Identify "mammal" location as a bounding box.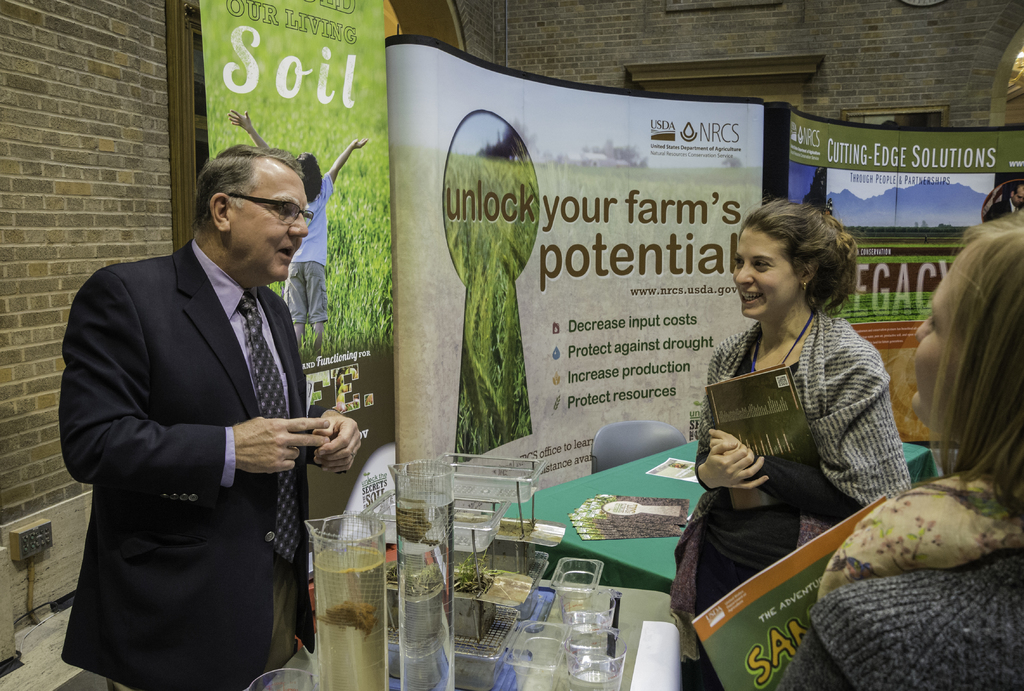
x1=224, y1=106, x2=374, y2=356.
